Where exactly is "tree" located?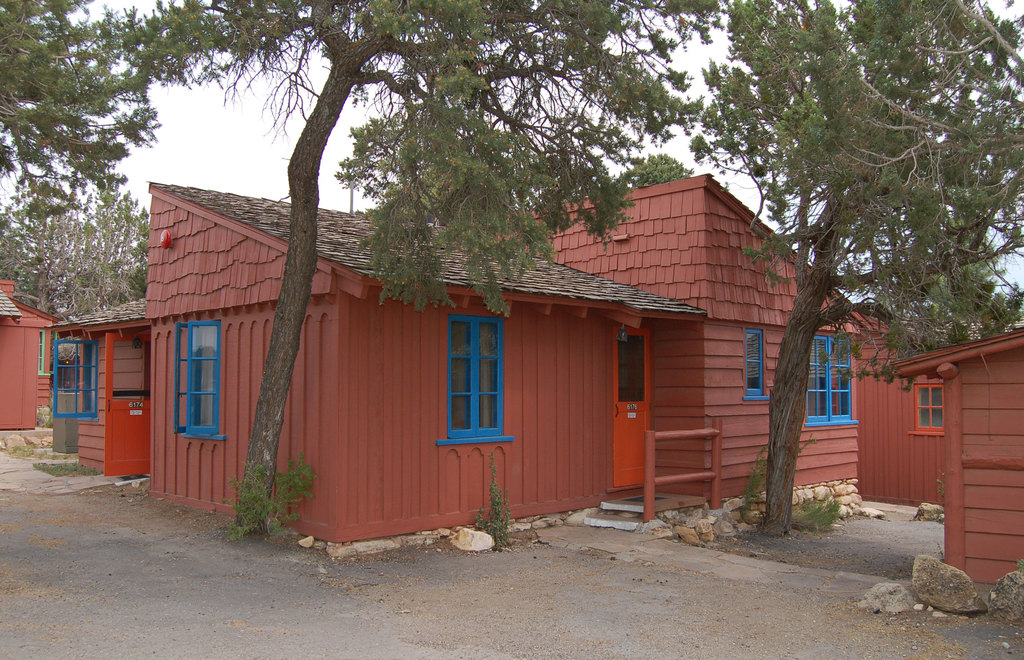
Its bounding box is region(74, 0, 728, 535).
